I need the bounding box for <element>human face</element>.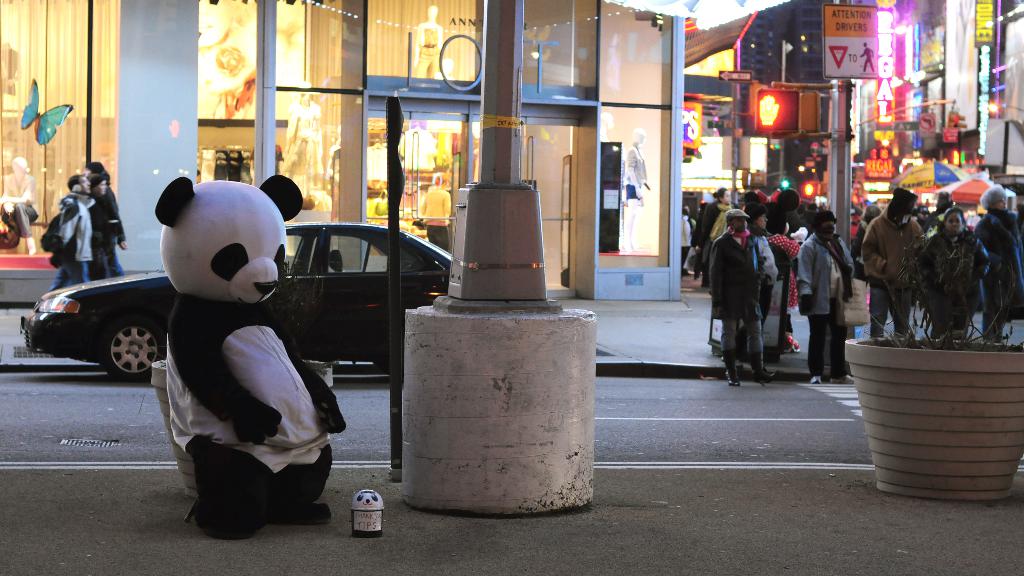
Here it is: x1=754, y1=216, x2=766, y2=230.
